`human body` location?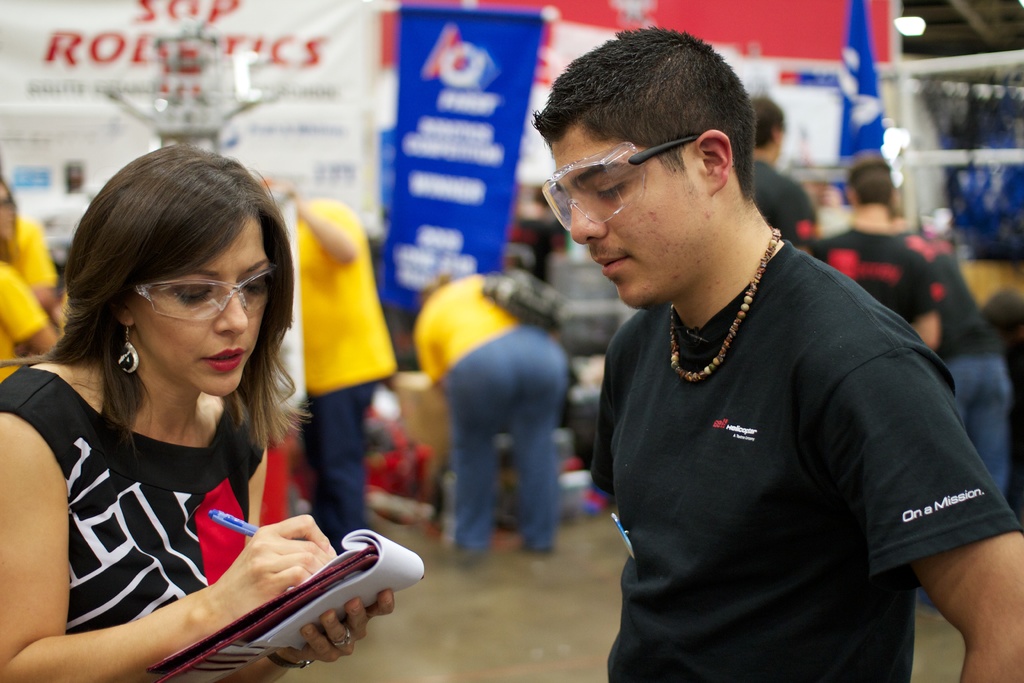
x1=279, y1=194, x2=399, y2=554
